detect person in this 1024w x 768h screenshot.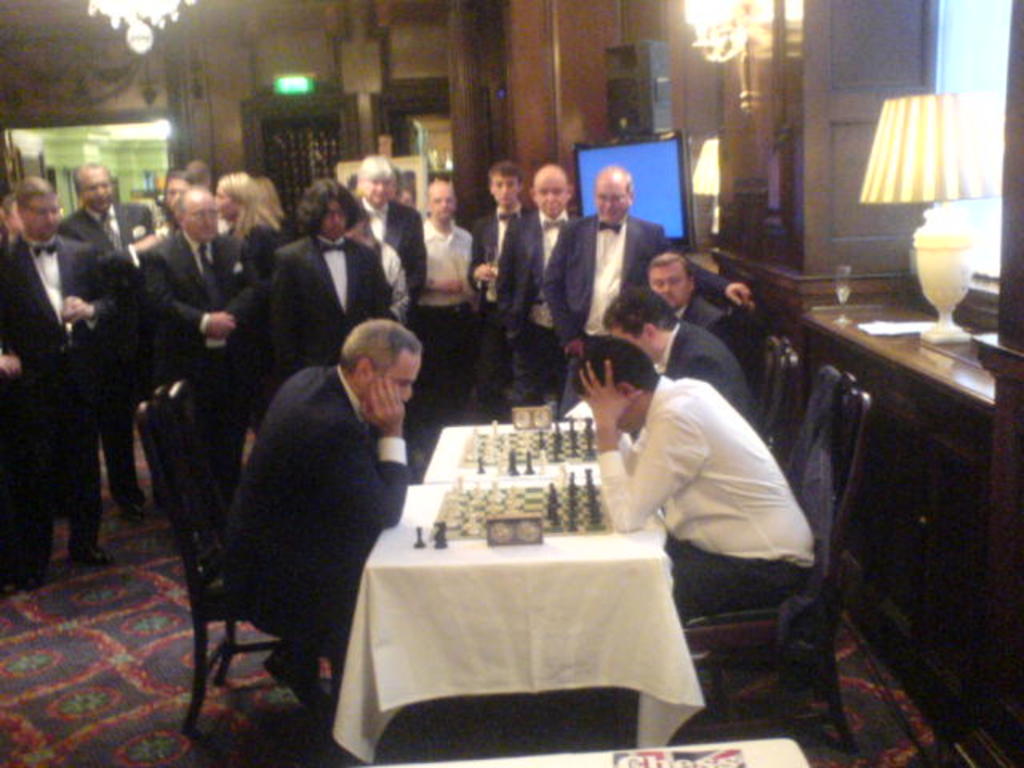
Detection: l=133, t=181, r=248, b=397.
